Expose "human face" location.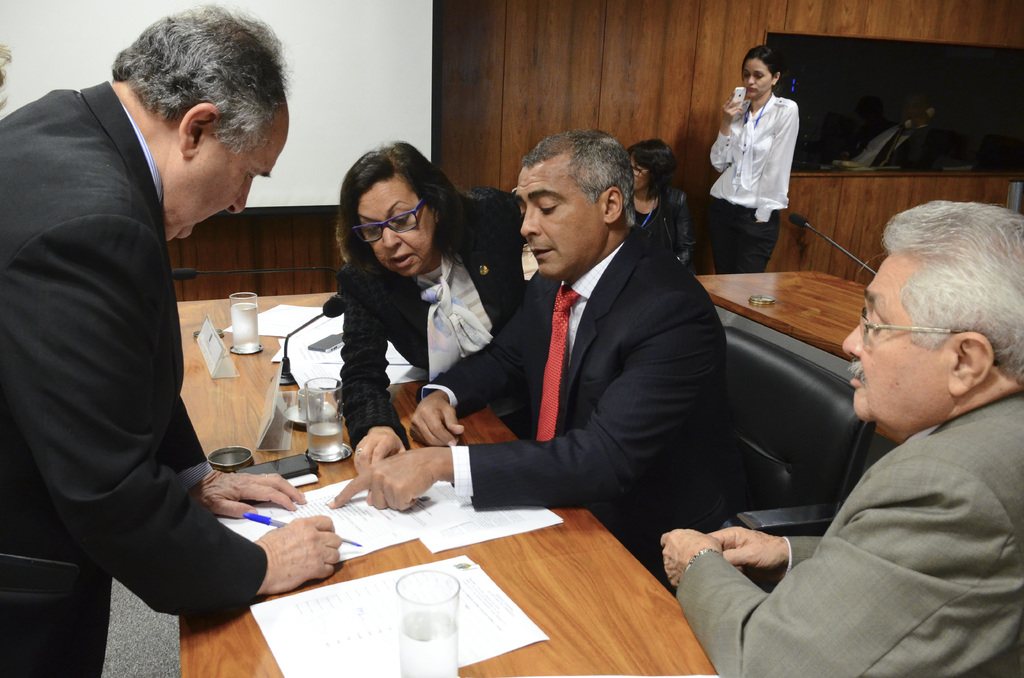
Exposed at <region>742, 57, 770, 97</region>.
